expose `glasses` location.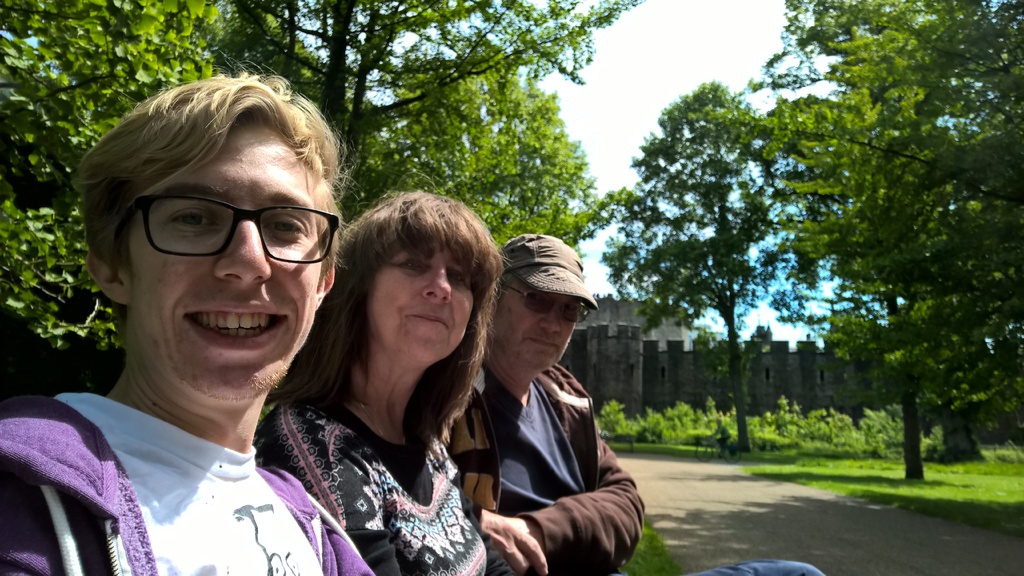
Exposed at x1=502 y1=281 x2=591 y2=327.
